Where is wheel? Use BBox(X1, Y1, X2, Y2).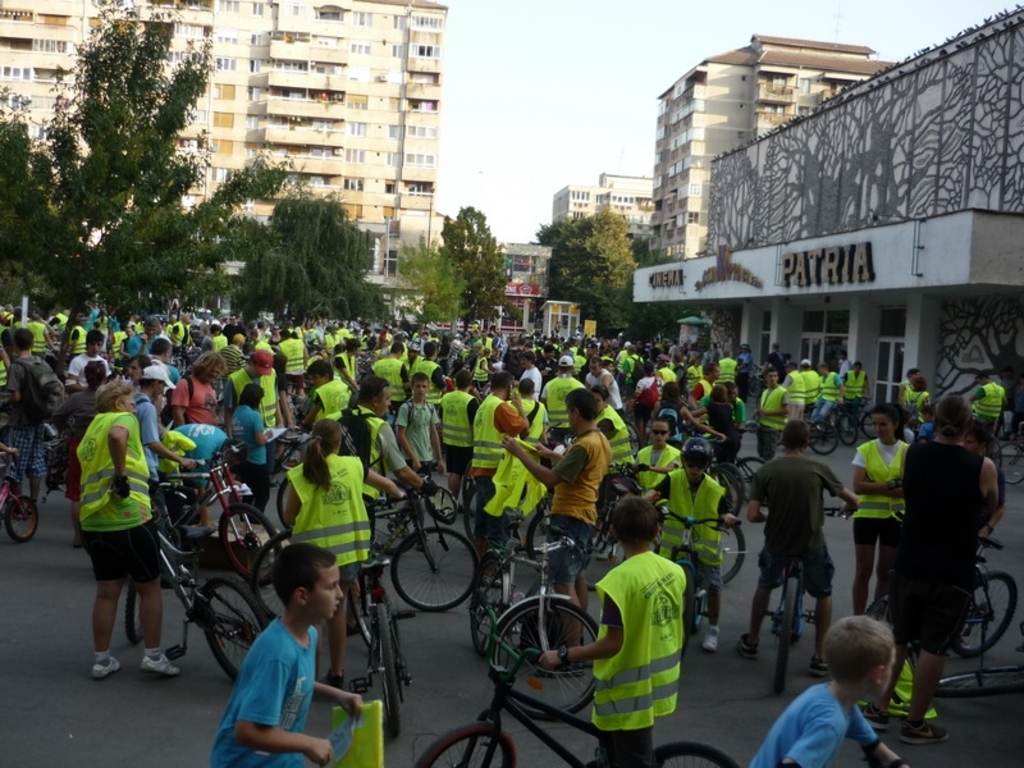
BBox(863, 408, 883, 438).
